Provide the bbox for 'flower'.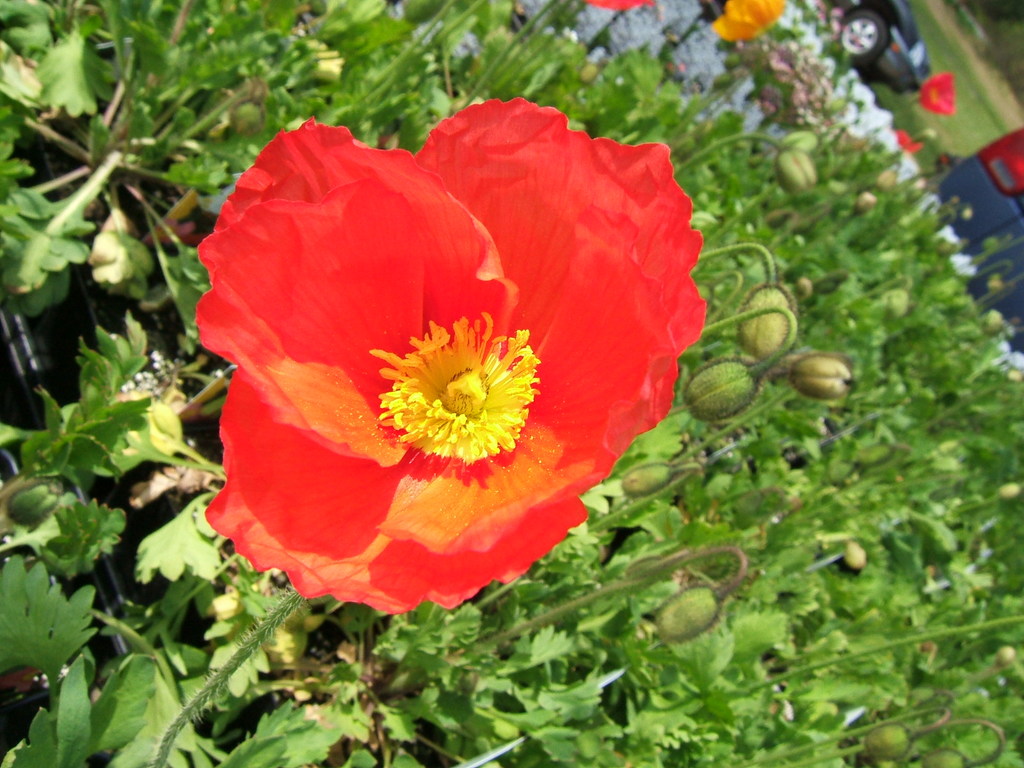
rect(707, 0, 788, 51).
